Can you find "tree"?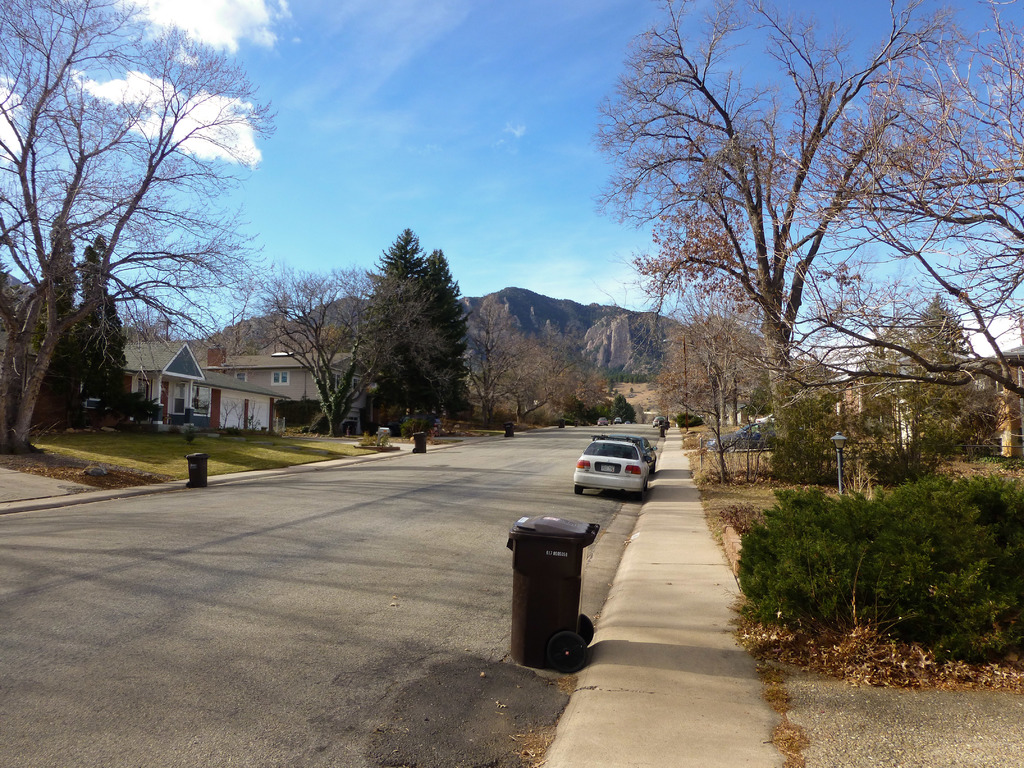
Yes, bounding box: [x1=660, y1=321, x2=803, y2=474].
